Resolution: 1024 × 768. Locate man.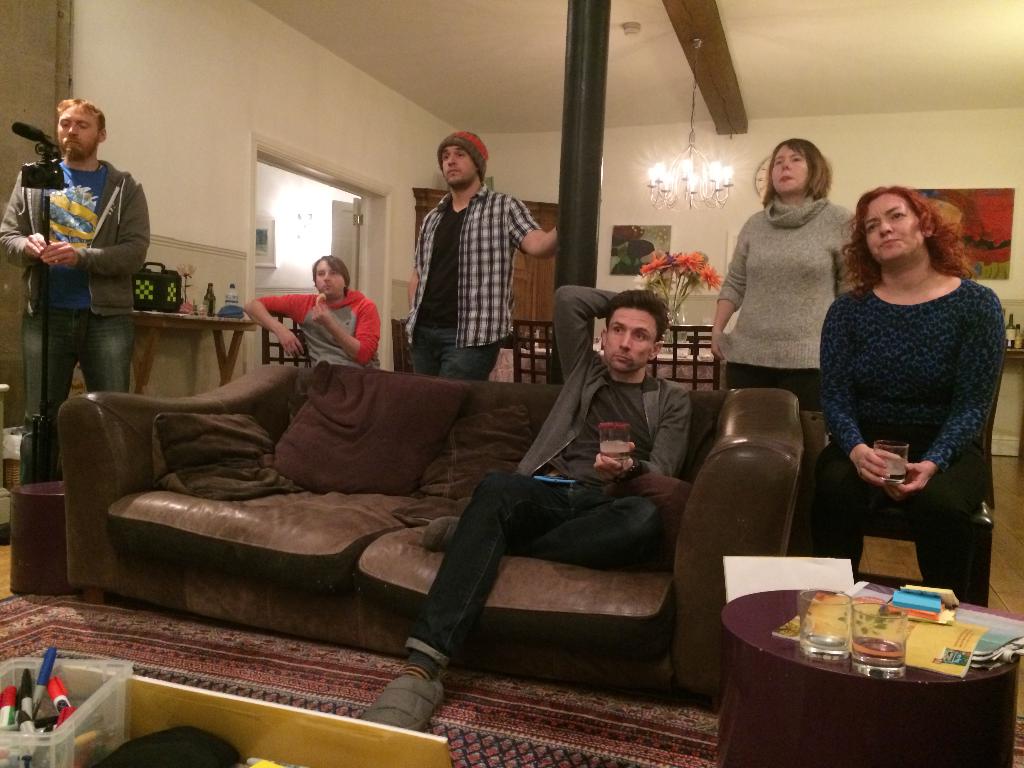
(x1=404, y1=131, x2=561, y2=382).
